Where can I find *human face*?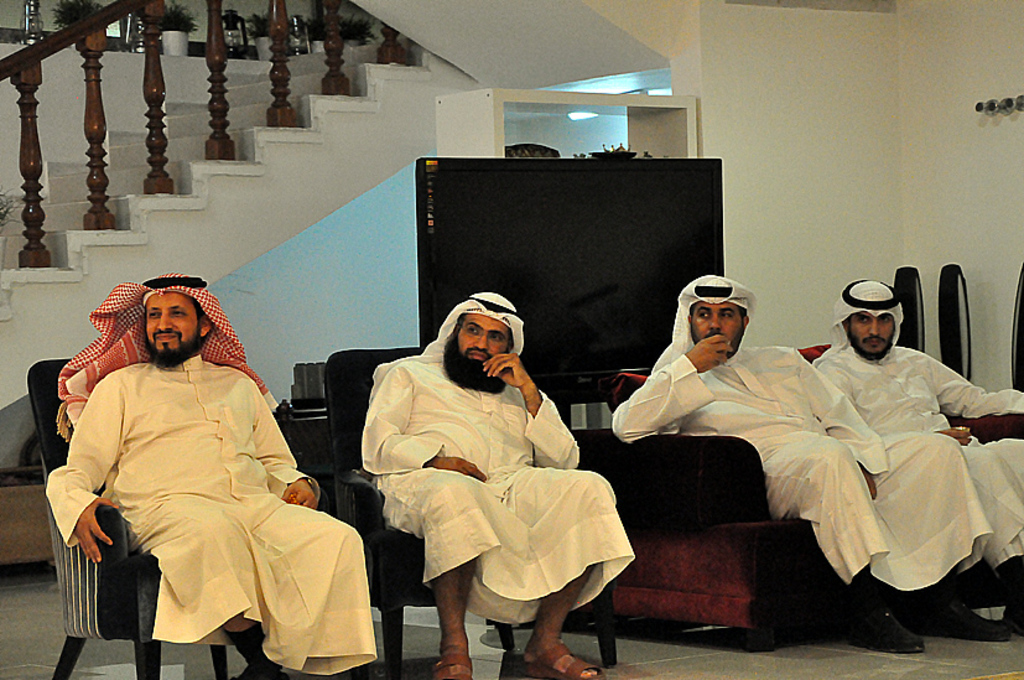
You can find it at box=[691, 302, 745, 342].
